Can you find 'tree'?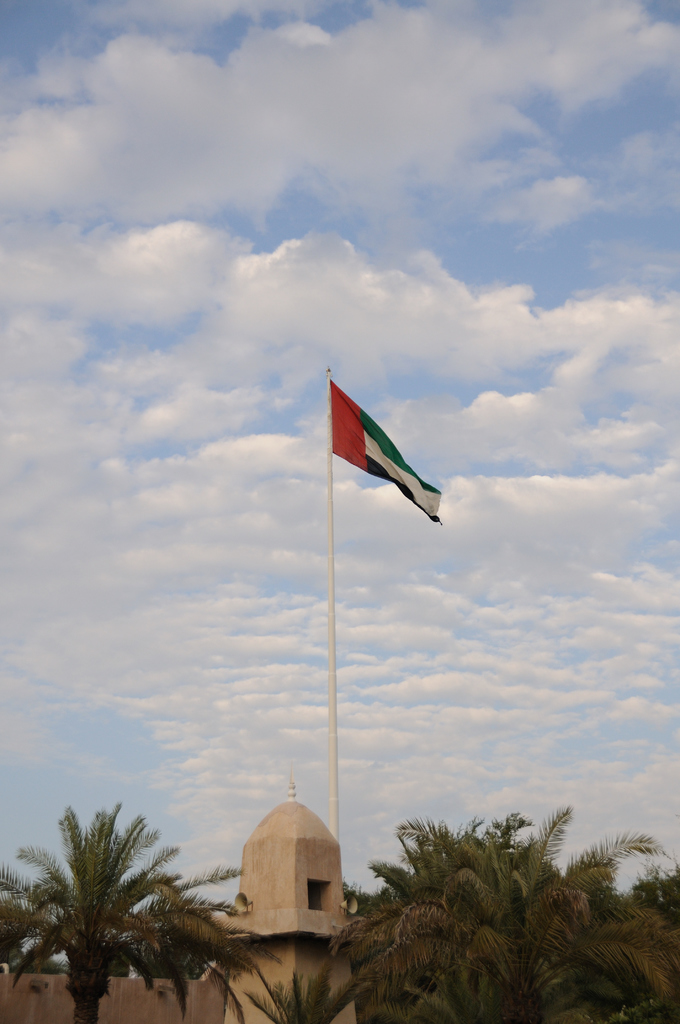
Yes, bounding box: (0, 803, 203, 1023).
